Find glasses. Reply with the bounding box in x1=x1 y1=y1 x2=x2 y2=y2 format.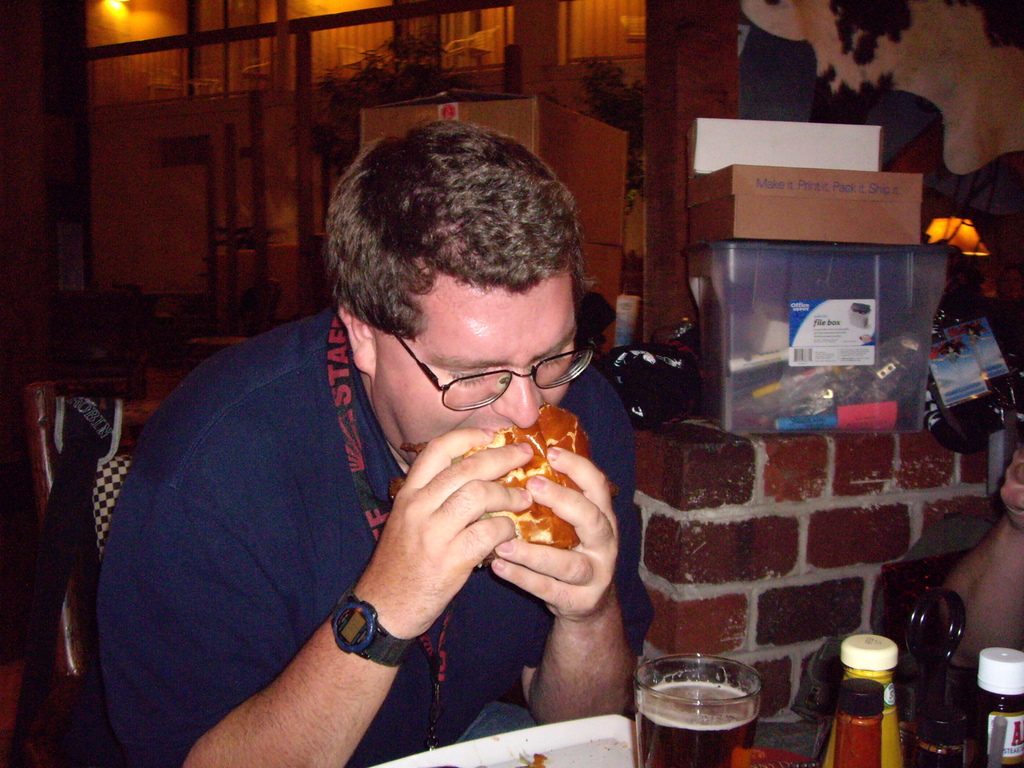
x1=422 y1=349 x2=590 y2=399.
